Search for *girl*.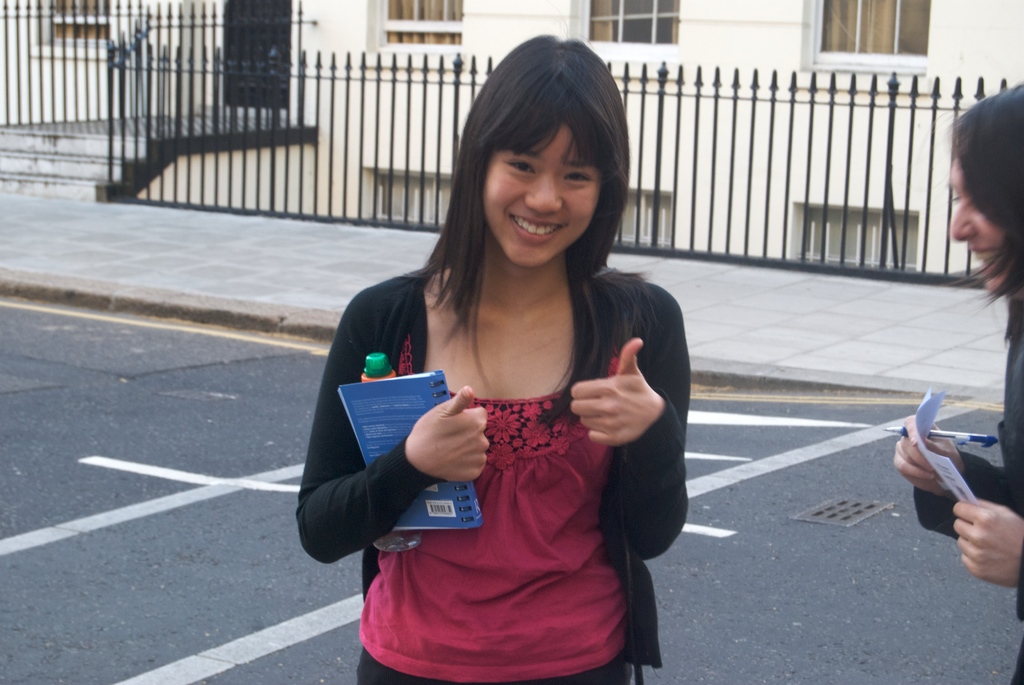
Found at {"left": 301, "top": 42, "right": 691, "bottom": 684}.
